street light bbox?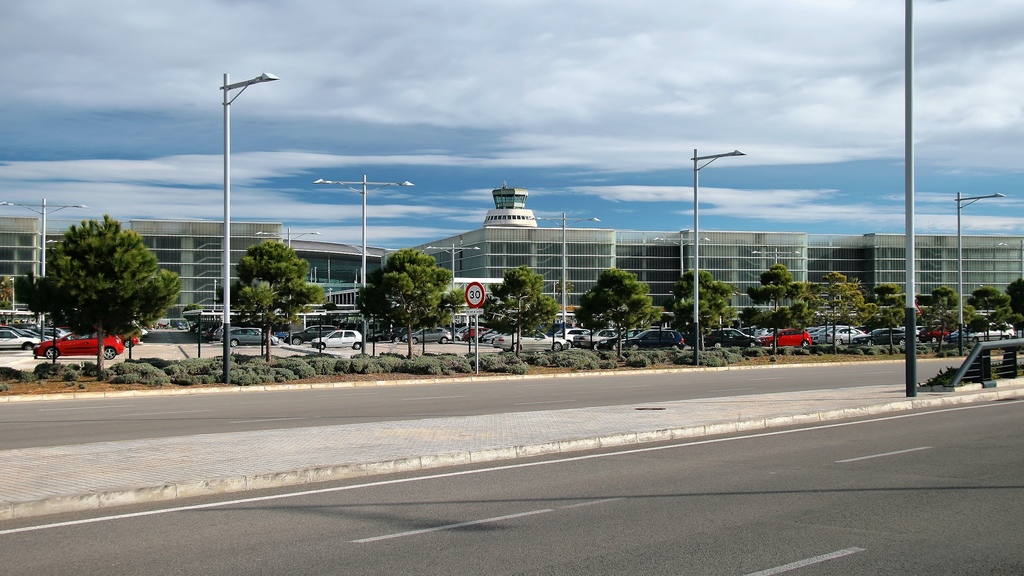
(313, 178, 410, 298)
